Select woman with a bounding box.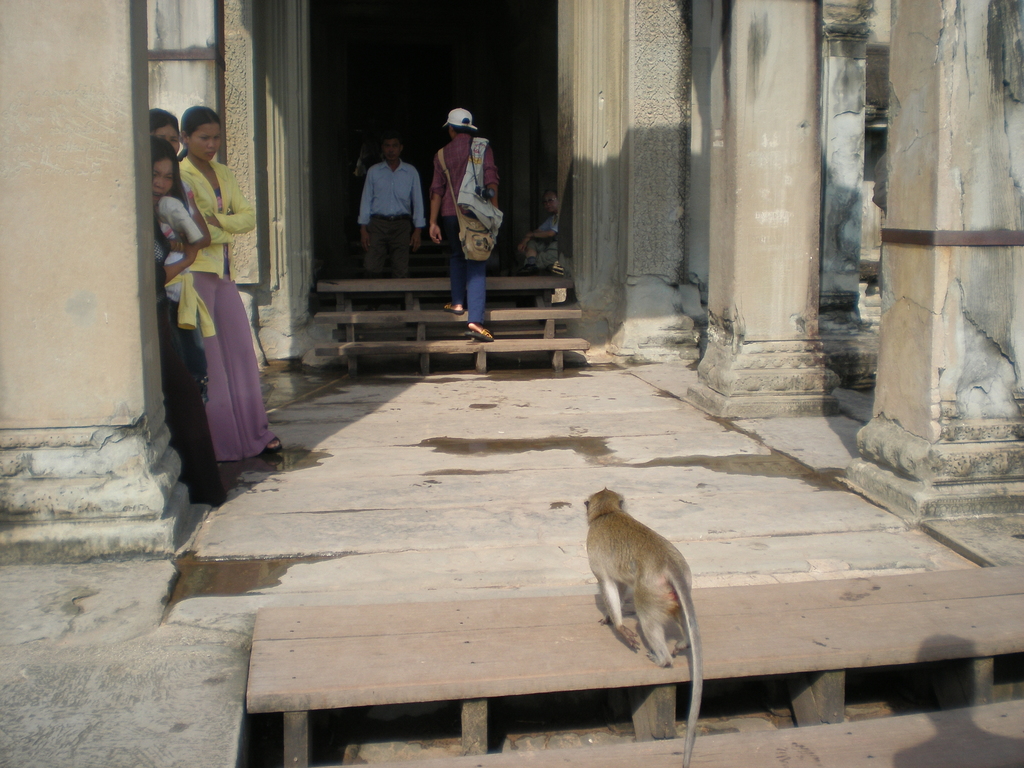
[x1=150, y1=107, x2=181, y2=156].
